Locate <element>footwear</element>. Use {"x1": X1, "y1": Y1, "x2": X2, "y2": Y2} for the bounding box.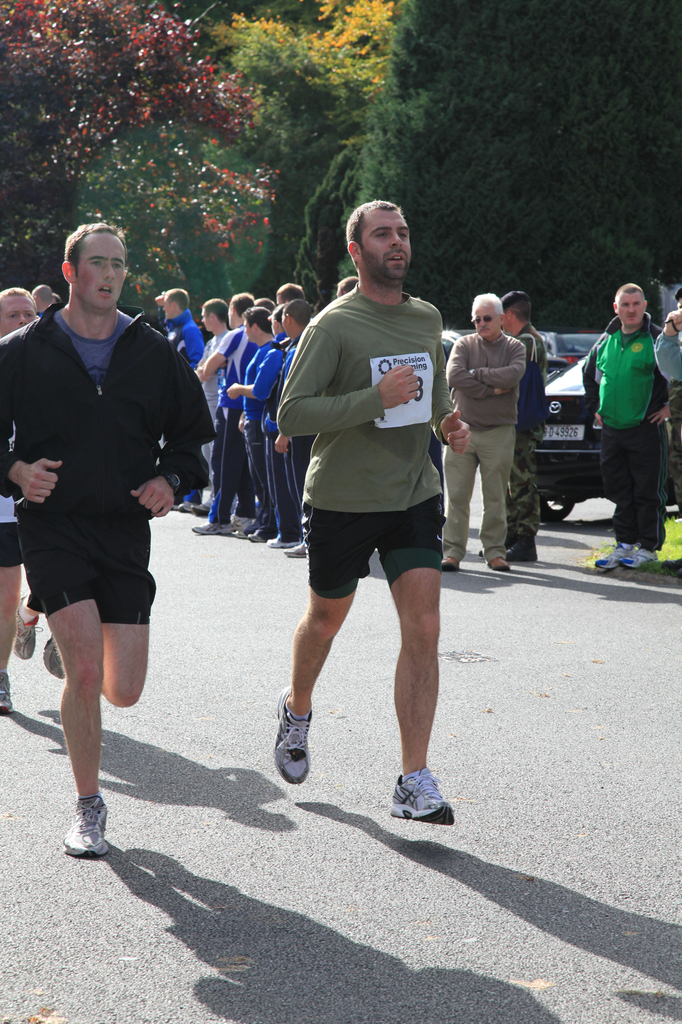
{"x1": 12, "y1": 590, "x2": 45, "y2": 658}.
